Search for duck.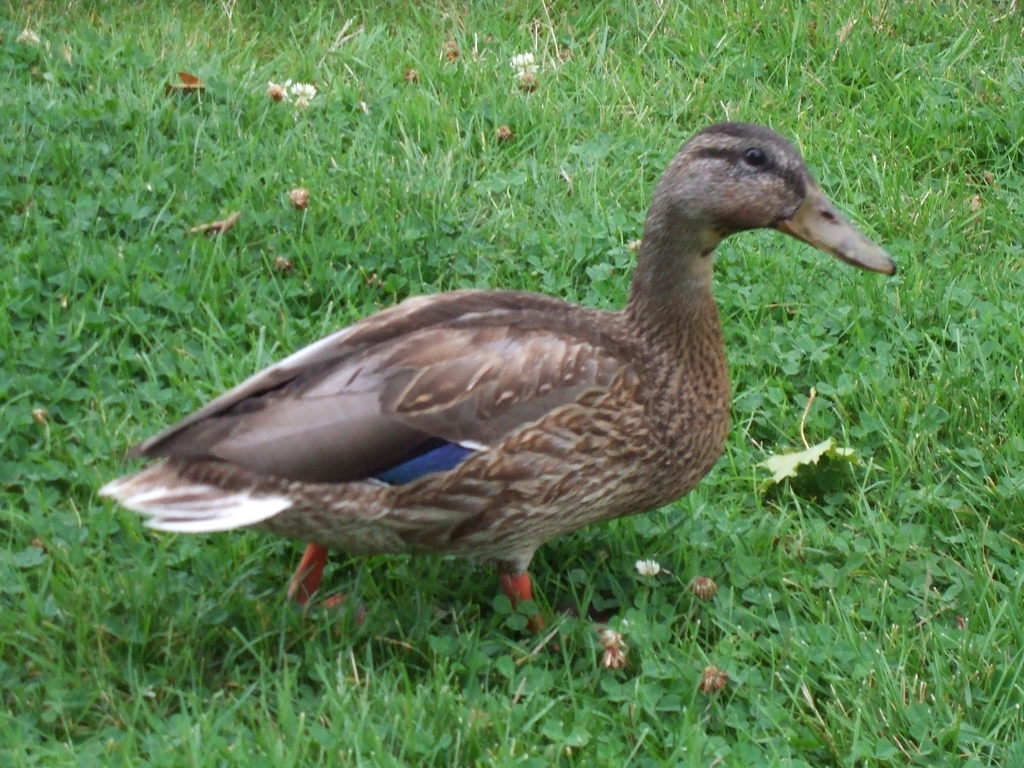
Found at <region>76, 113, 916, 653</region>.
